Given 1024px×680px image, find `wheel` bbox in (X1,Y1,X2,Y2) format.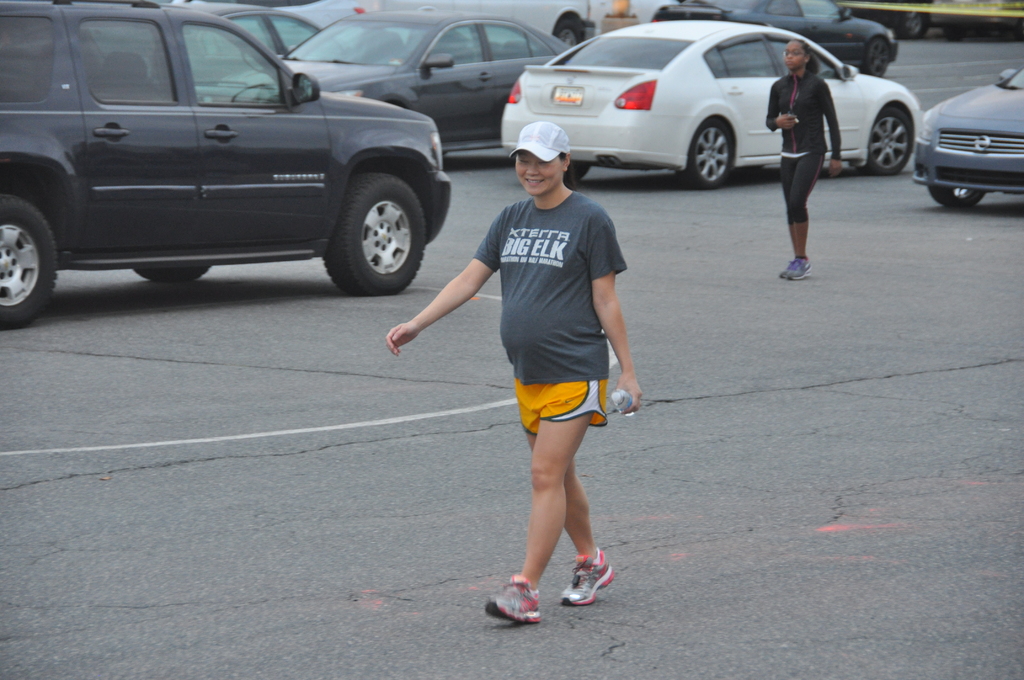
(135,264,210,284).
